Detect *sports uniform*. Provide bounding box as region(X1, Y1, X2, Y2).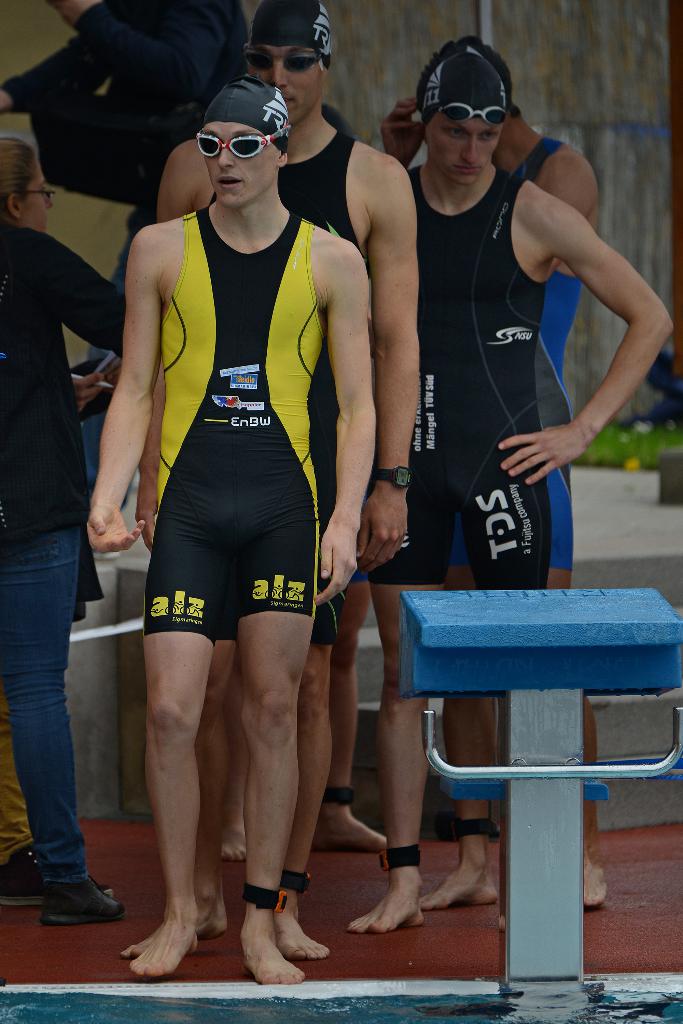
region(367, 52, 551, 876).
